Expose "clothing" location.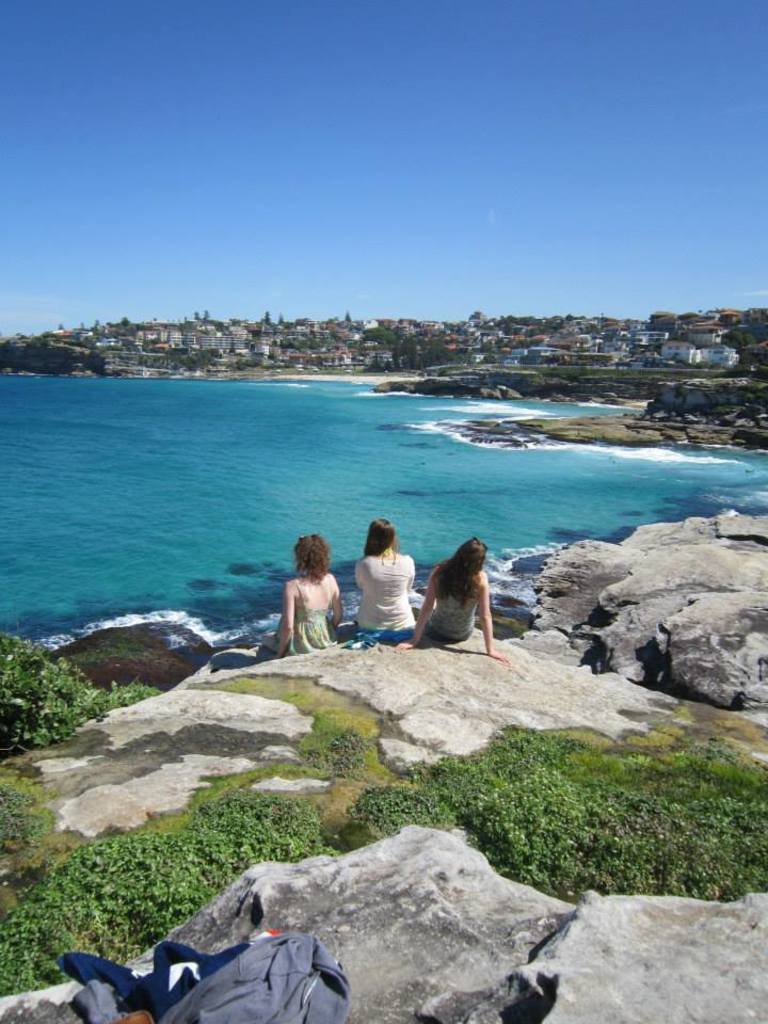
Exposed at <region>354, 523, 431, 644</region>.
